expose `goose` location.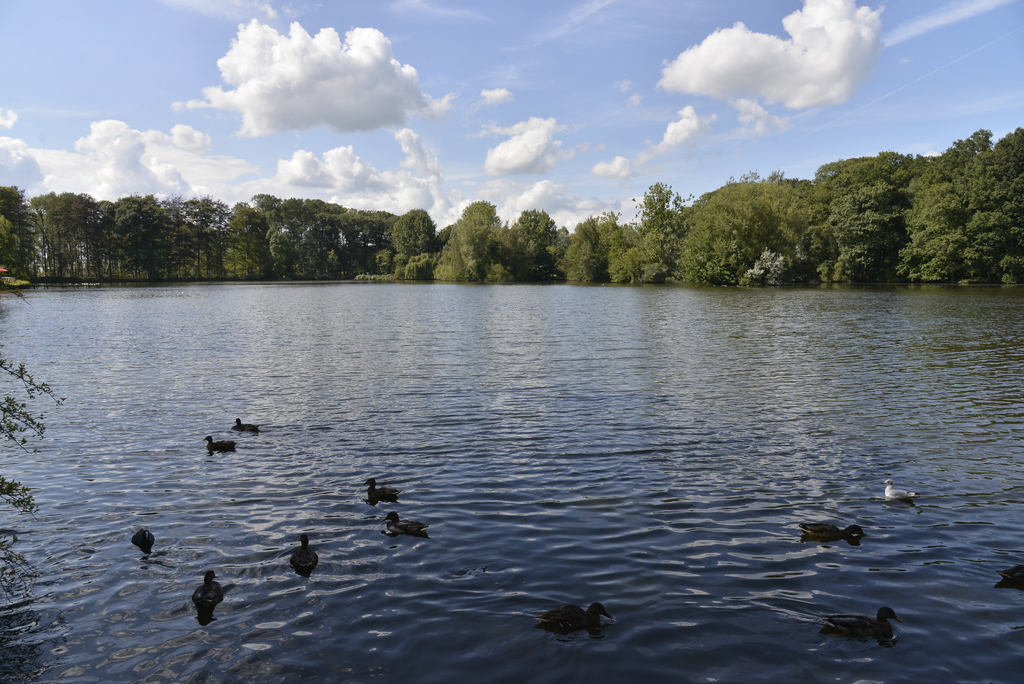
Exposed at [364,476,395,507].
